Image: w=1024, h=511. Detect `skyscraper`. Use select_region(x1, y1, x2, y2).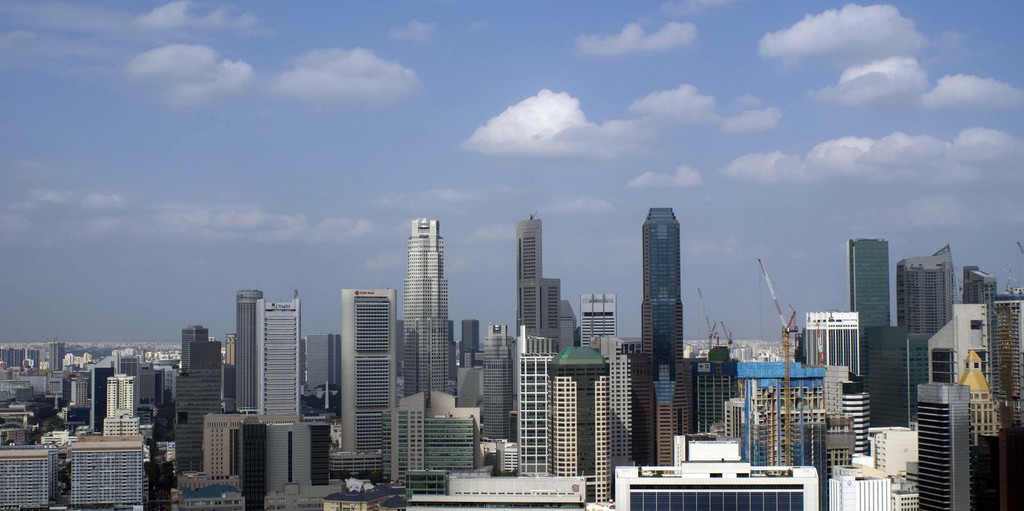
select_region(404, 217, 454, 409).
